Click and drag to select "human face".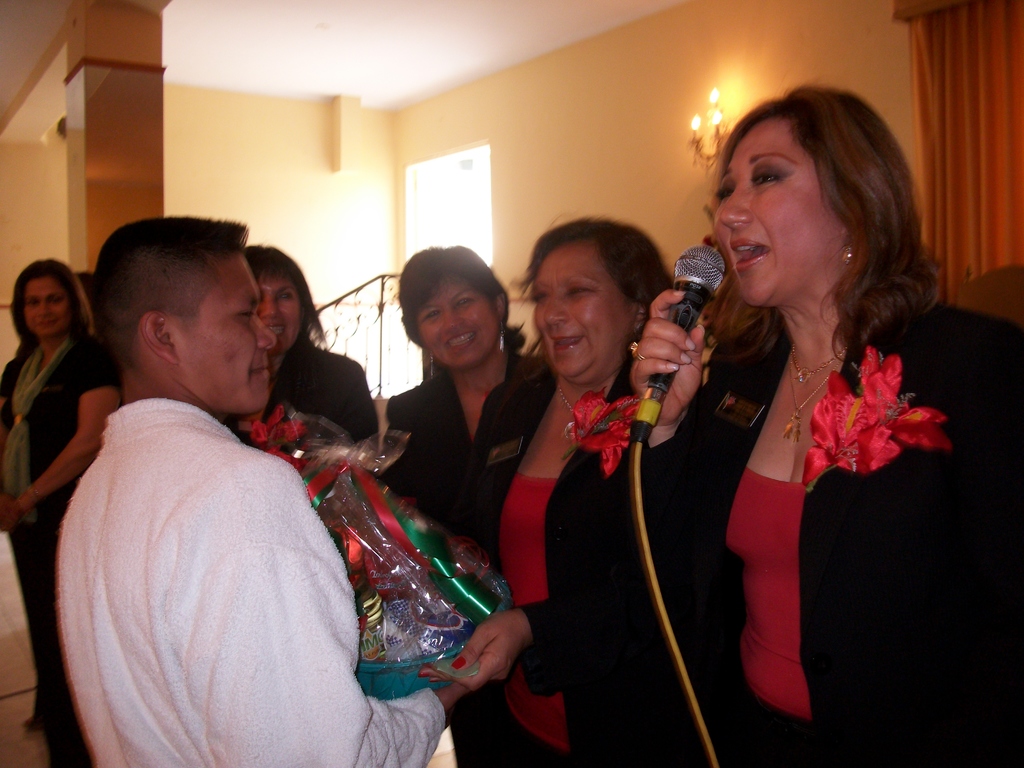
Selection: {"x1": 533, "y1": 237, "x2": 637, "y2": 376}.
